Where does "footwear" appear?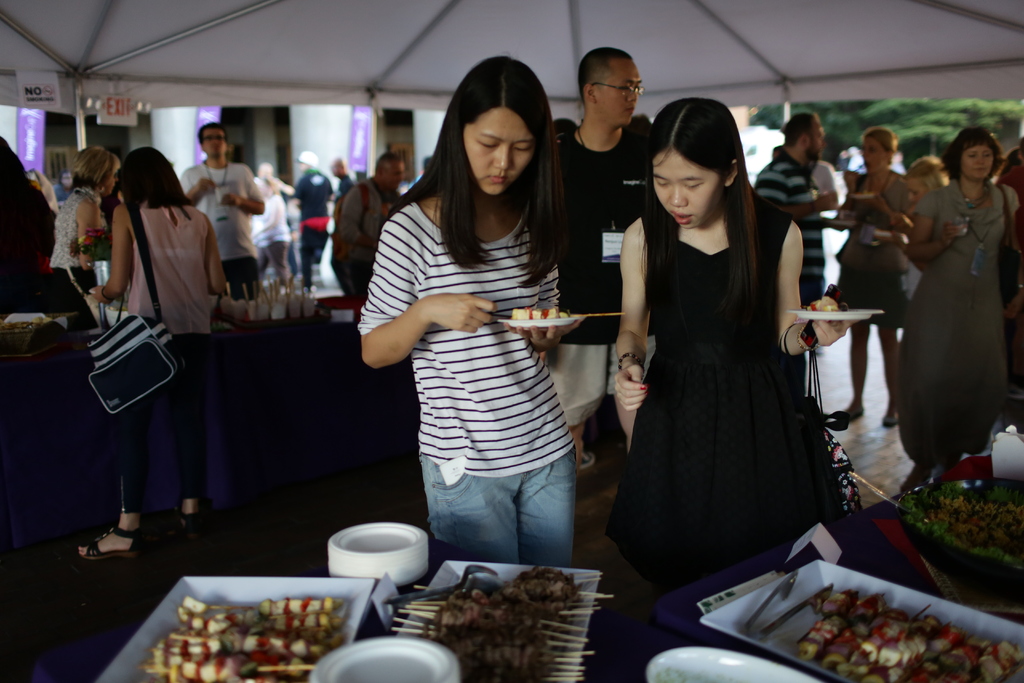
Appears at 169/515/205/540.
